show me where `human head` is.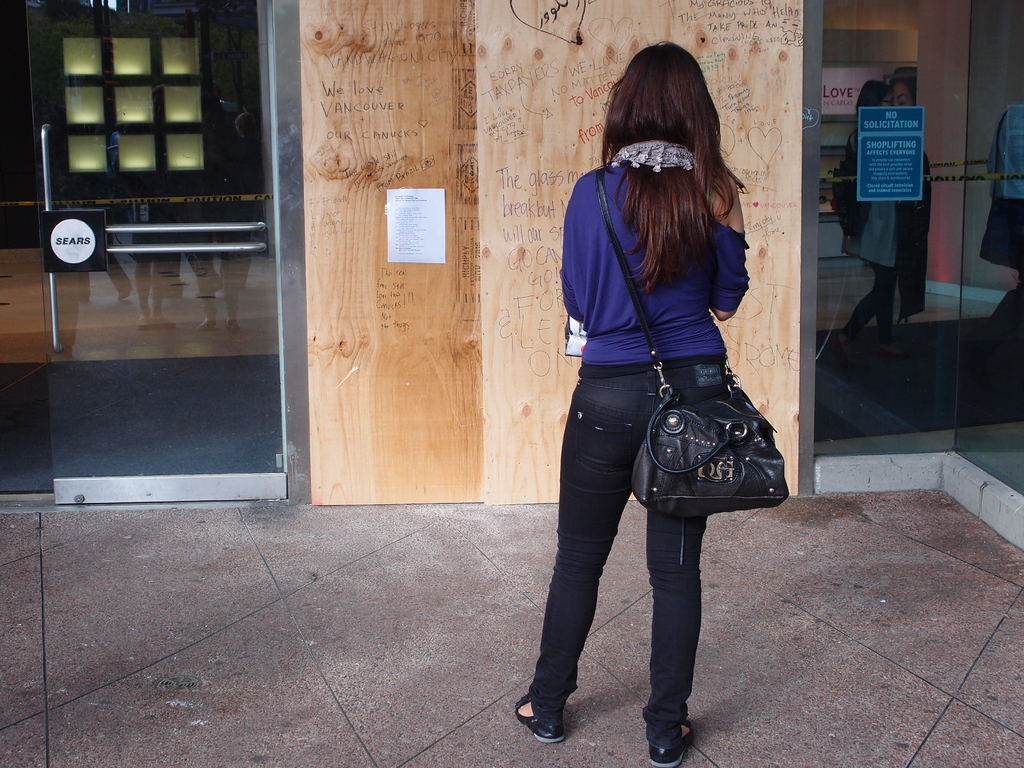
`human head` is at 858:79:890:108.
